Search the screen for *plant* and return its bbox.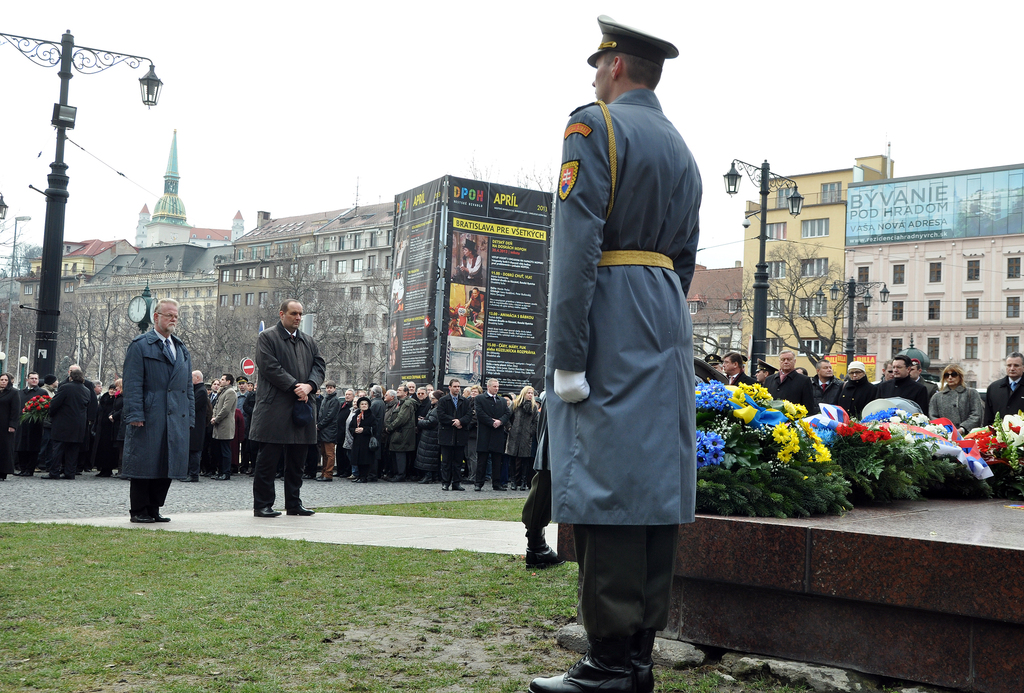
Found: (966, 400, 1023, 491).
